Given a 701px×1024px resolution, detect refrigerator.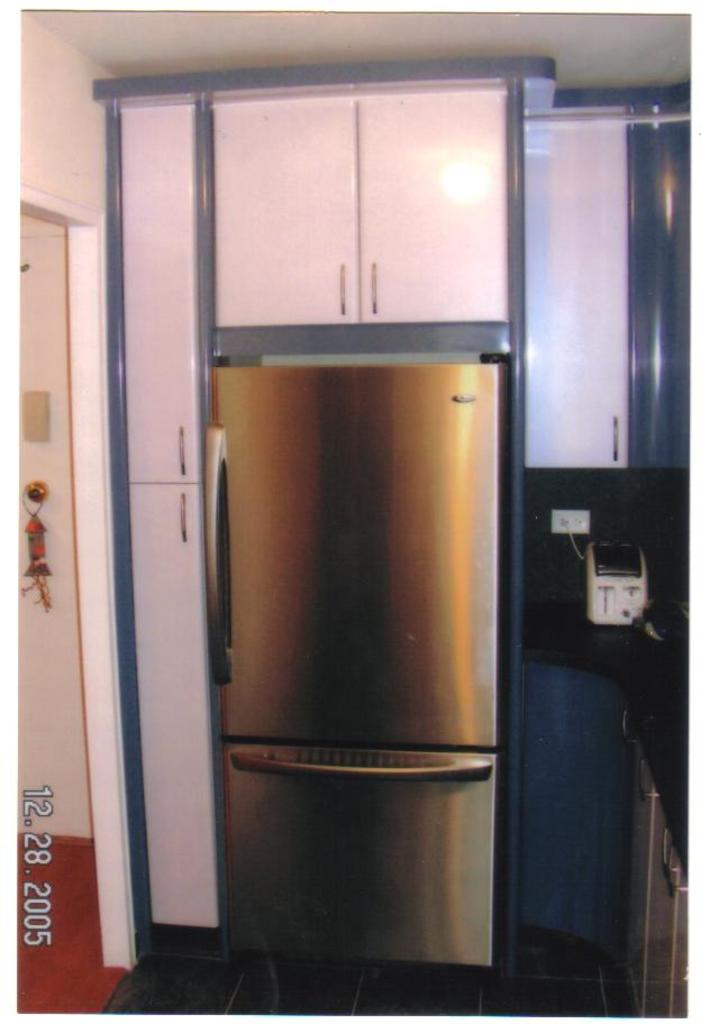
(left=208, top=240, right=530, bottom=1017).
